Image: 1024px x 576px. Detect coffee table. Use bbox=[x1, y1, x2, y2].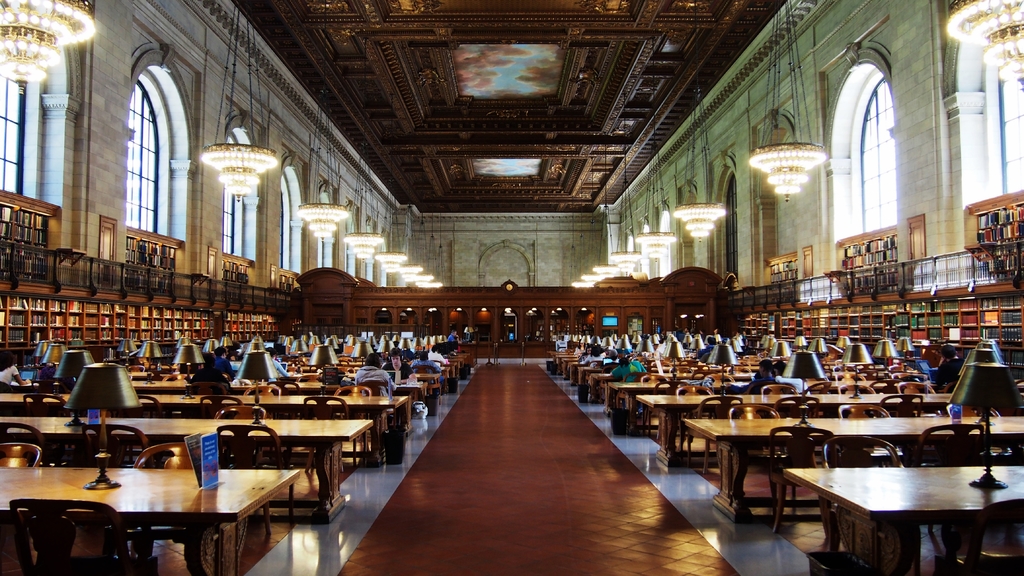
bbox=[778, 463, 1023, 575].
